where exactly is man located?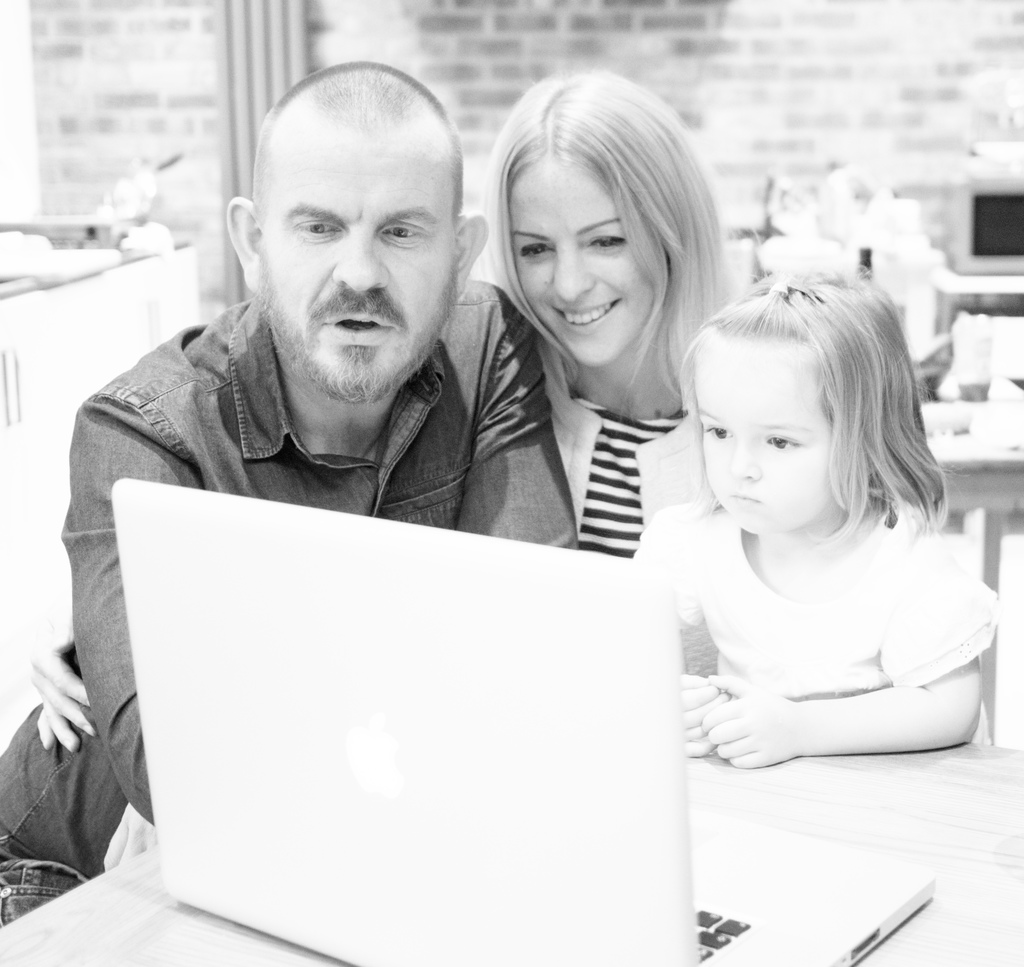
Its bounding box is [x1=0, y1=56, x2=576, y2=931].
